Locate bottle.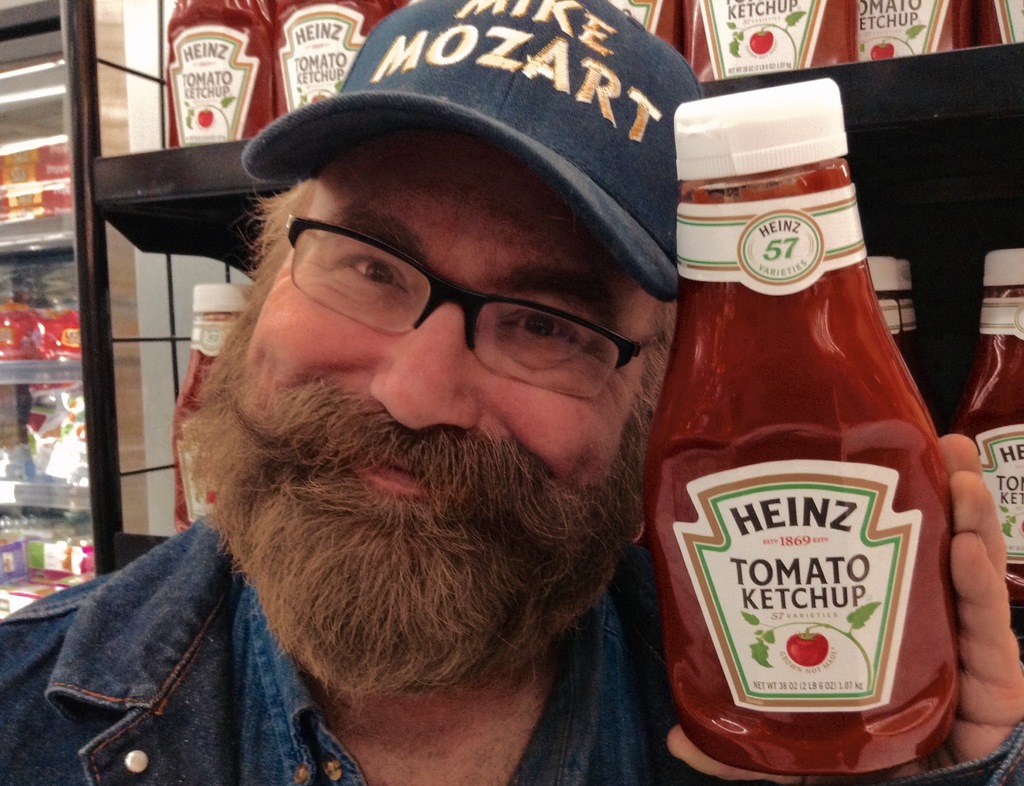
Bounding box: [x1=638, y1=103, x2=973, y2=785].
